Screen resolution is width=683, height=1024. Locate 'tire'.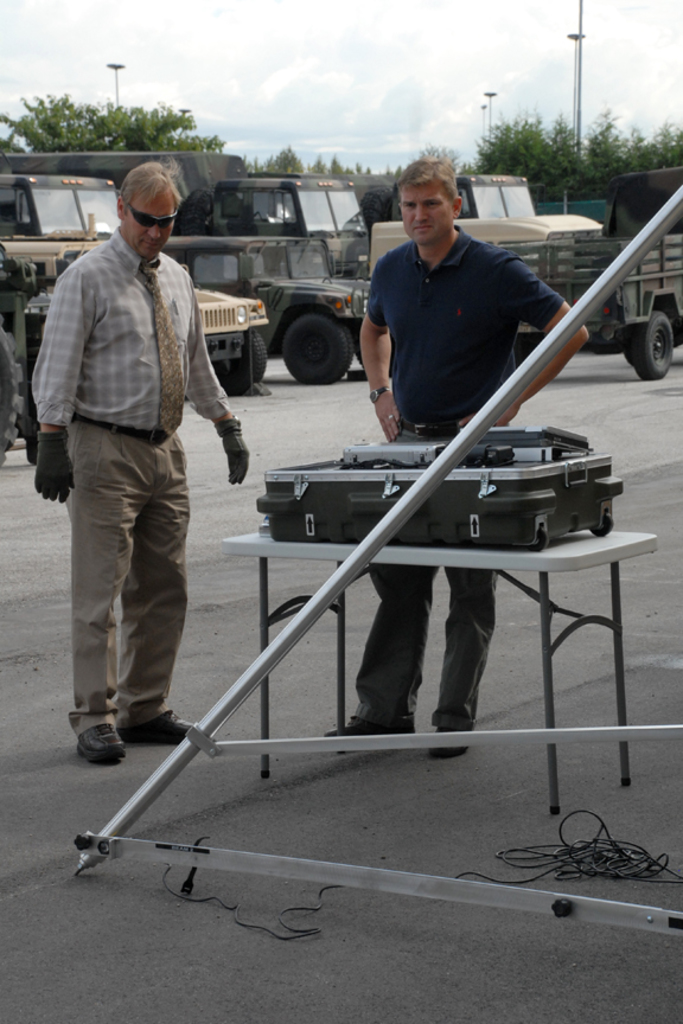
<box>240,332,260,385</box>.
